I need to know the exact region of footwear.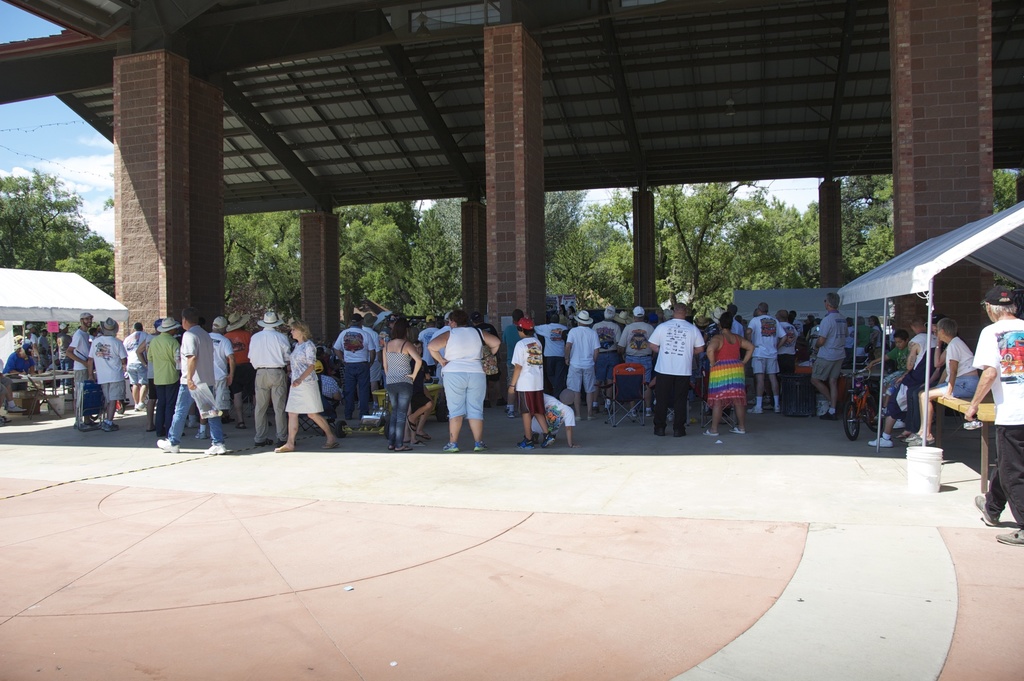
Region: [407,419,416,432].
